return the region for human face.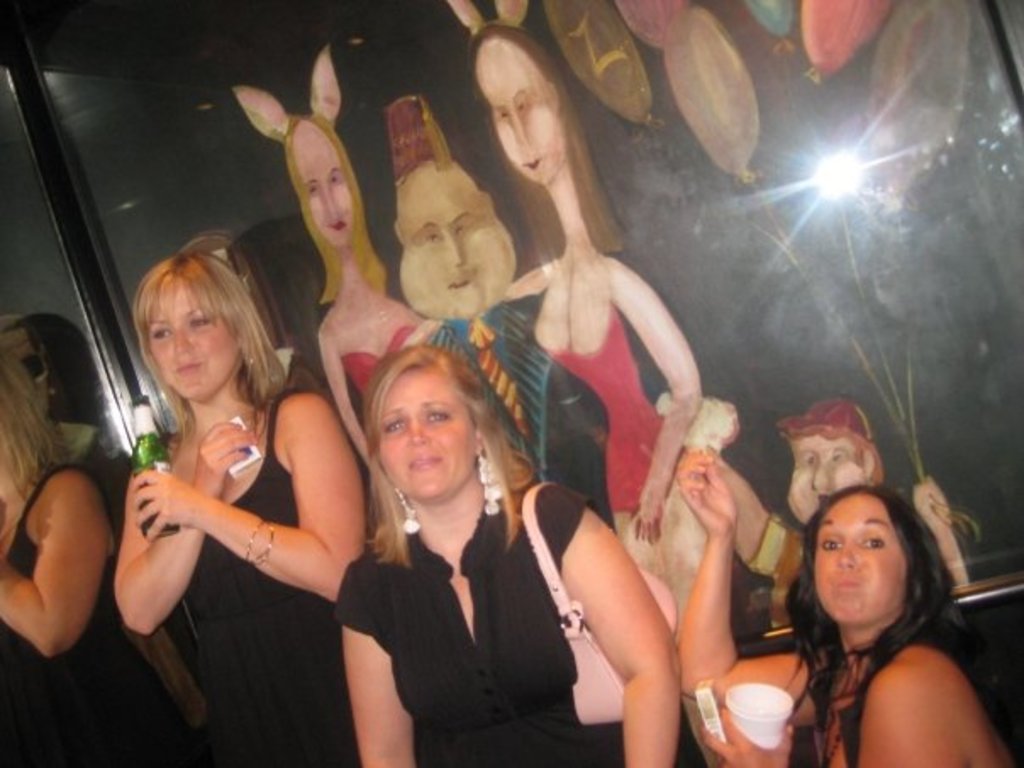
[302,127,353,239].
